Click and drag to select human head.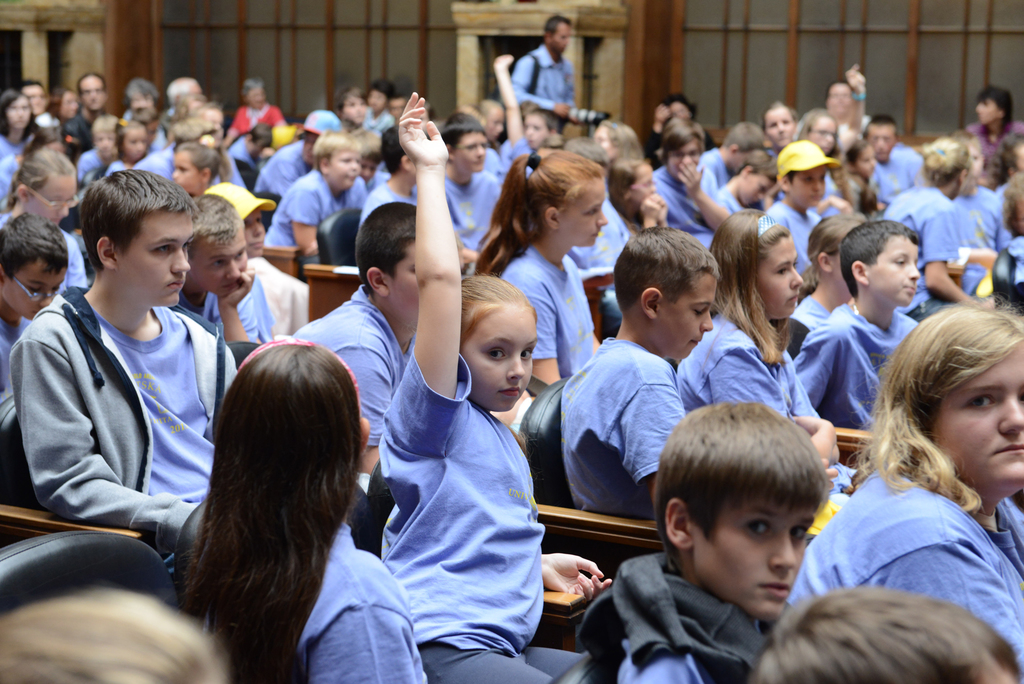
Selection: bbox=[92, 113, 119, 163].
